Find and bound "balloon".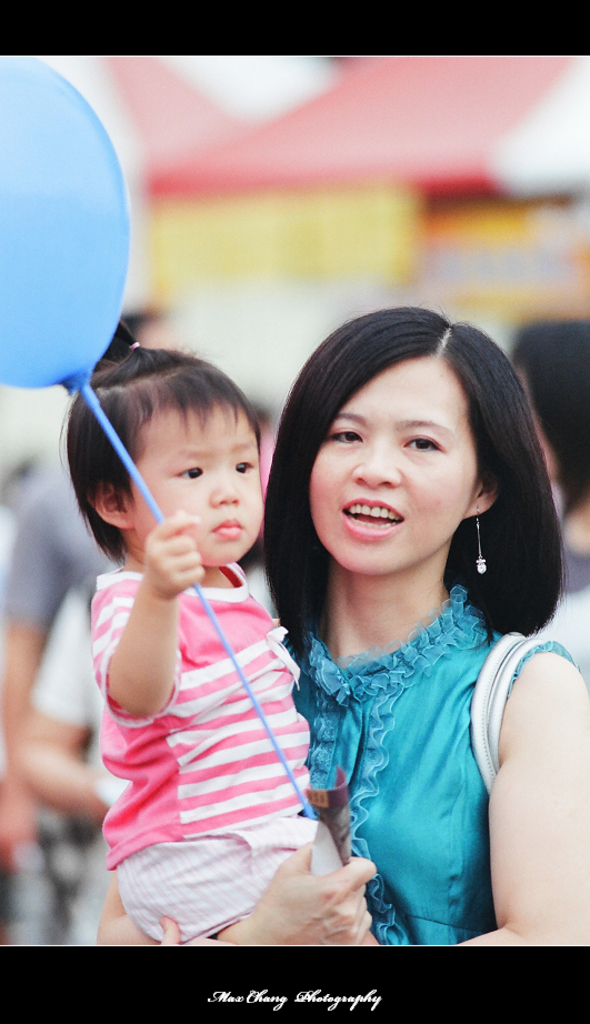
Bound: [0, 60, 128, 402].
